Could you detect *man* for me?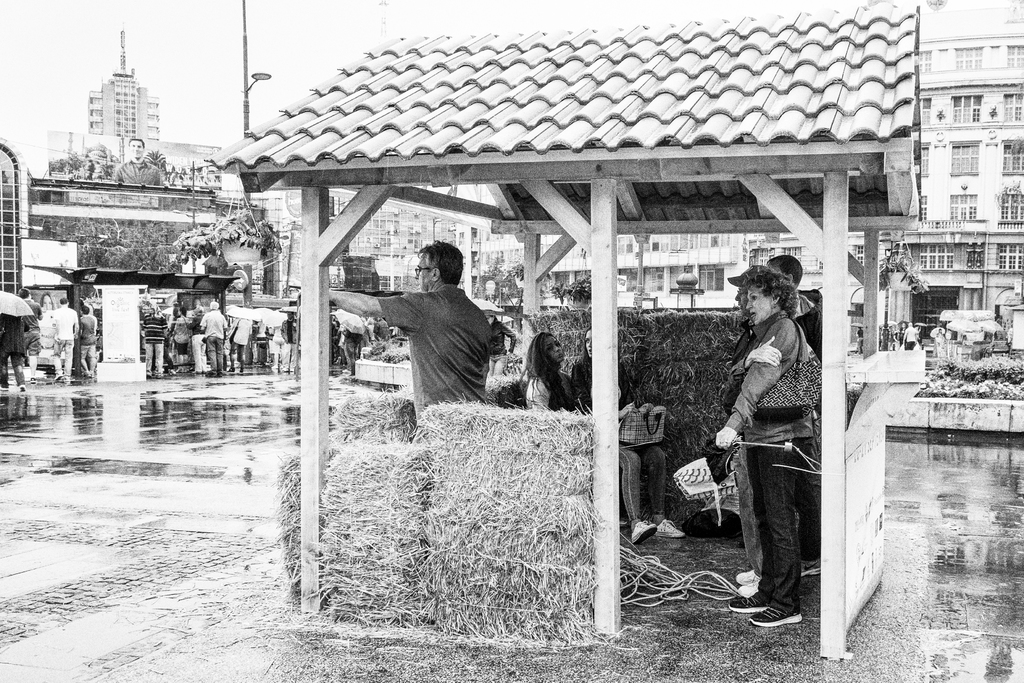
Detection result: bbox=[51, 295, 79, 384].
